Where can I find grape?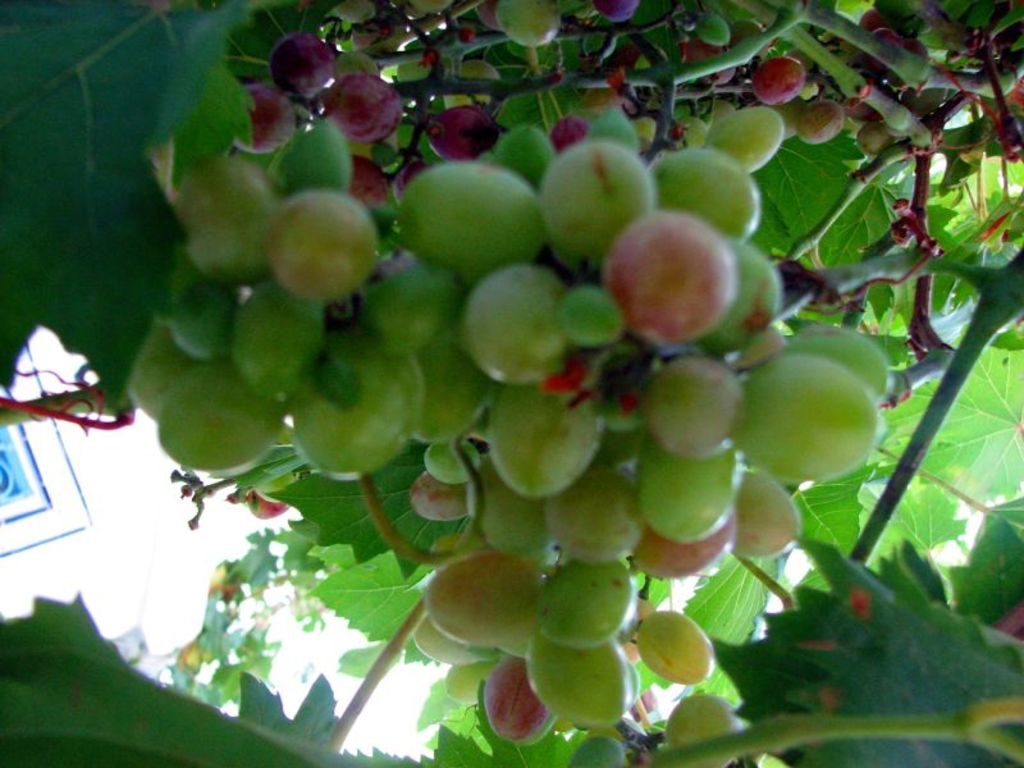
You can find it at 568/733/626/767.
